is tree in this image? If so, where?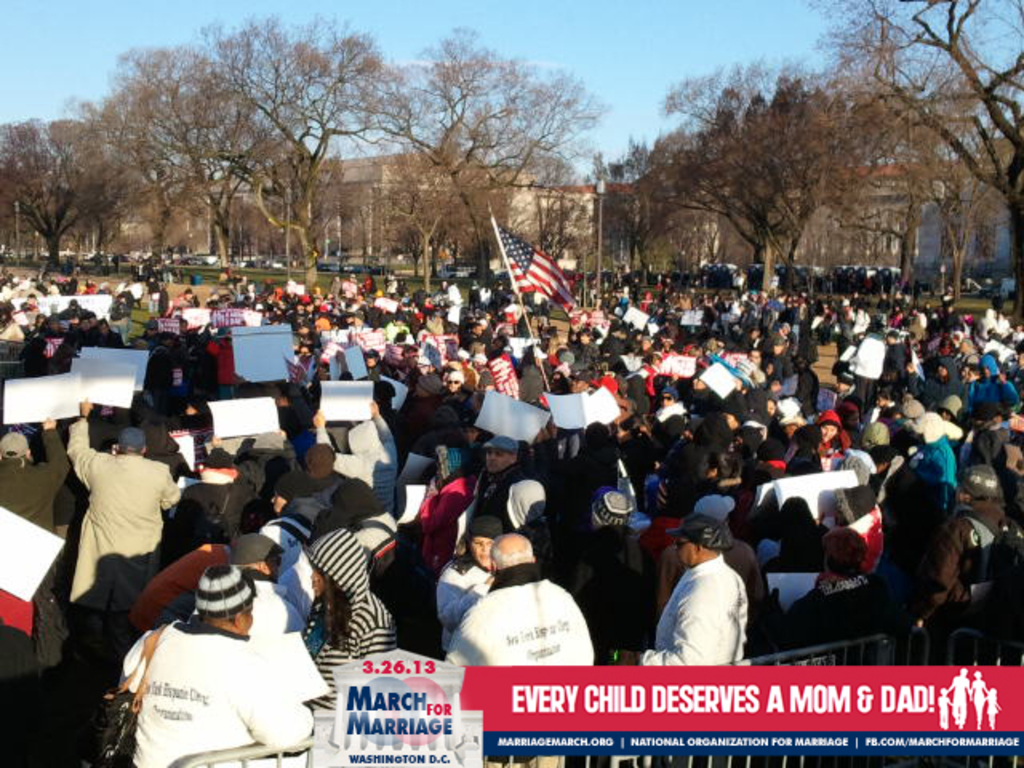
Yes, at bbox=[0, 112, 86, 270].
